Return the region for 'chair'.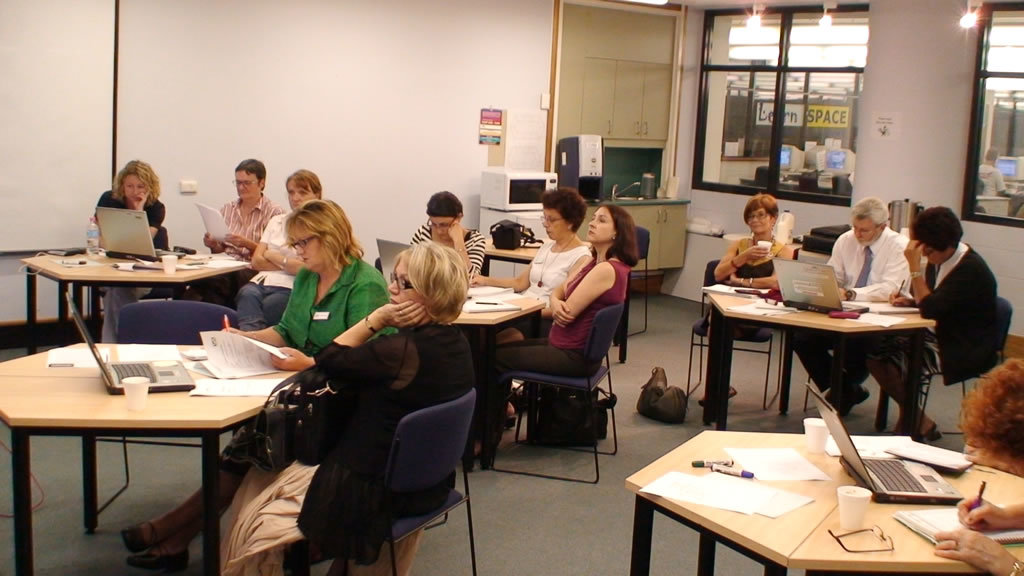
bbox=[322, 389, 480, 575].
